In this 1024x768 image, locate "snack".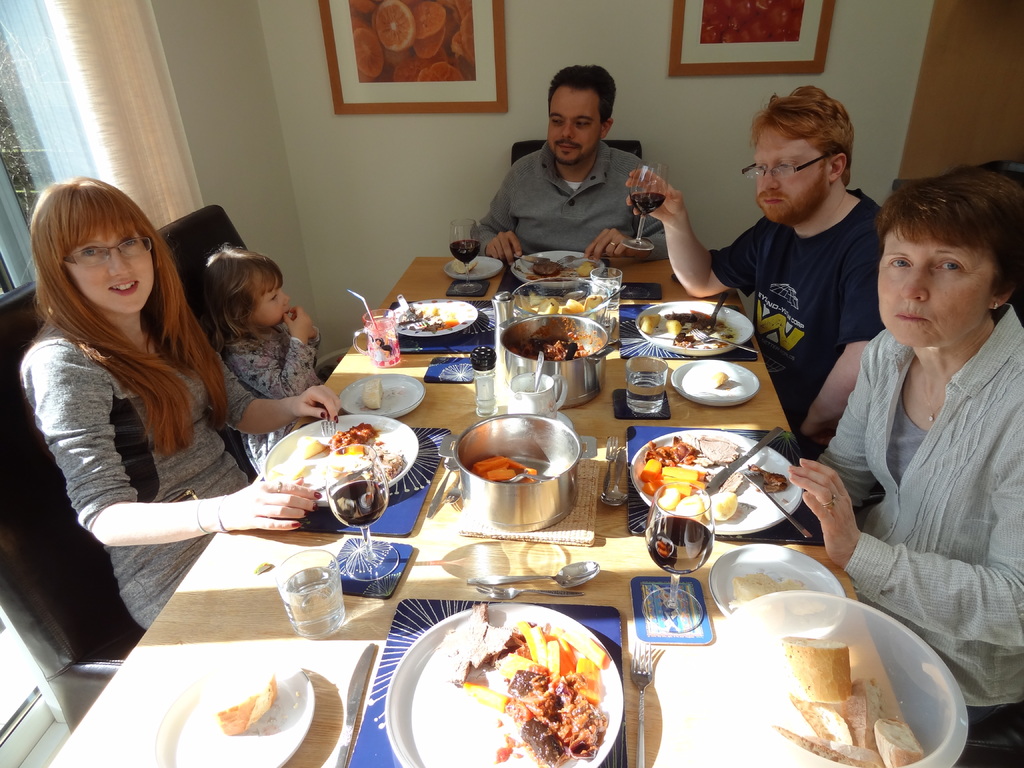
Bounding box: 268,461,308,477.
